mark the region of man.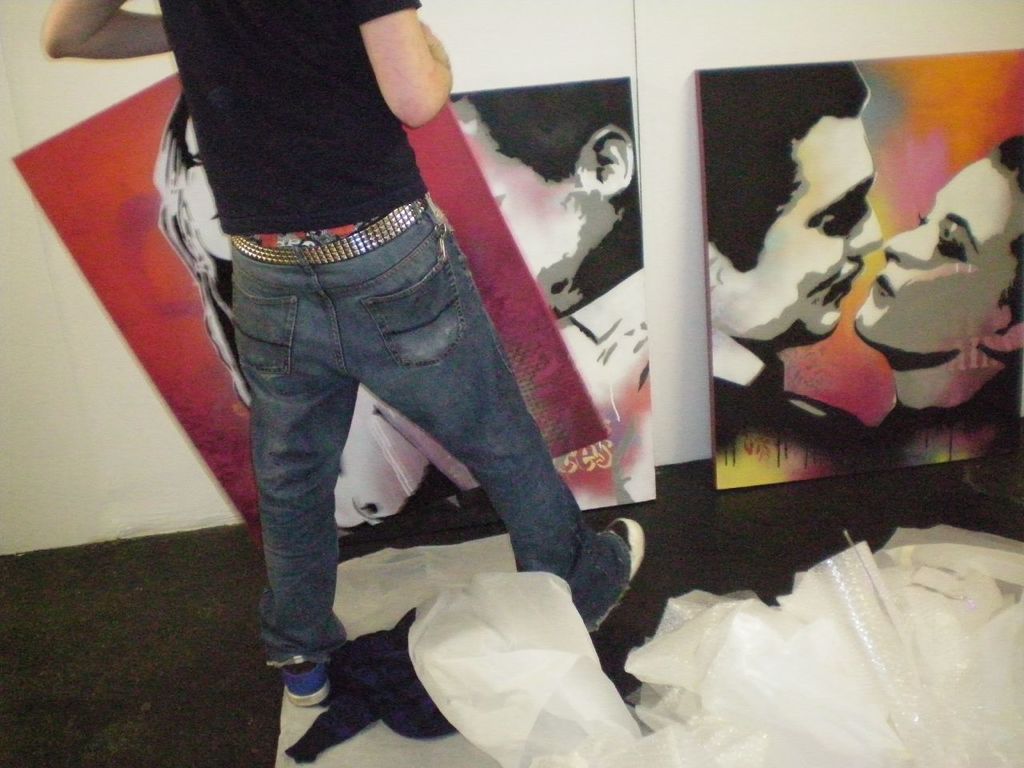
Region: [690,62,890,474].
